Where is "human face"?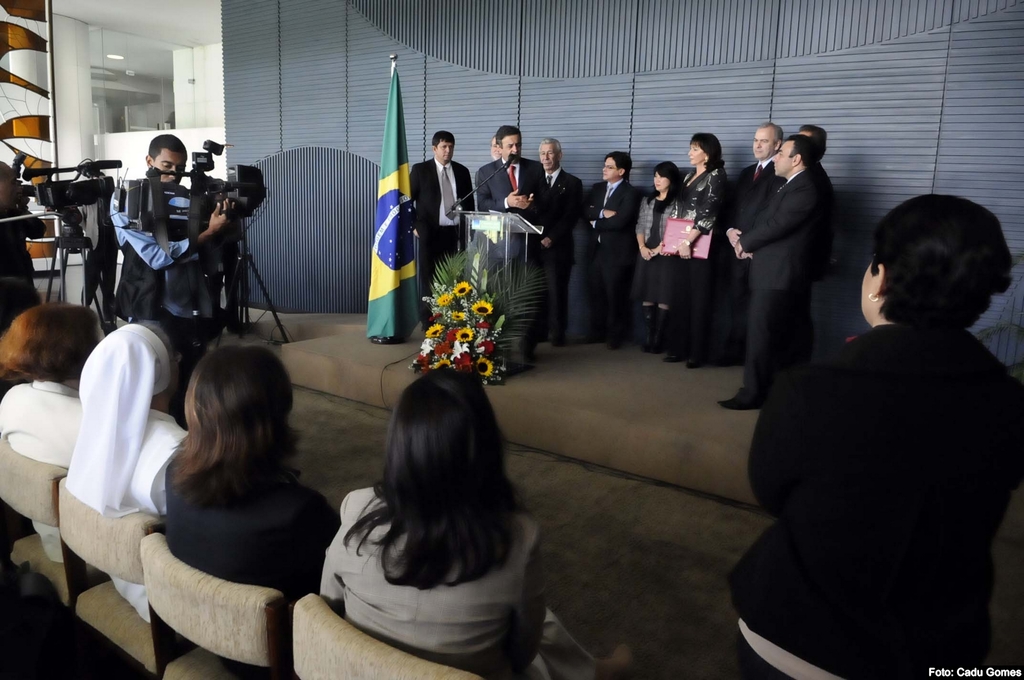
[436,142,451,161].
